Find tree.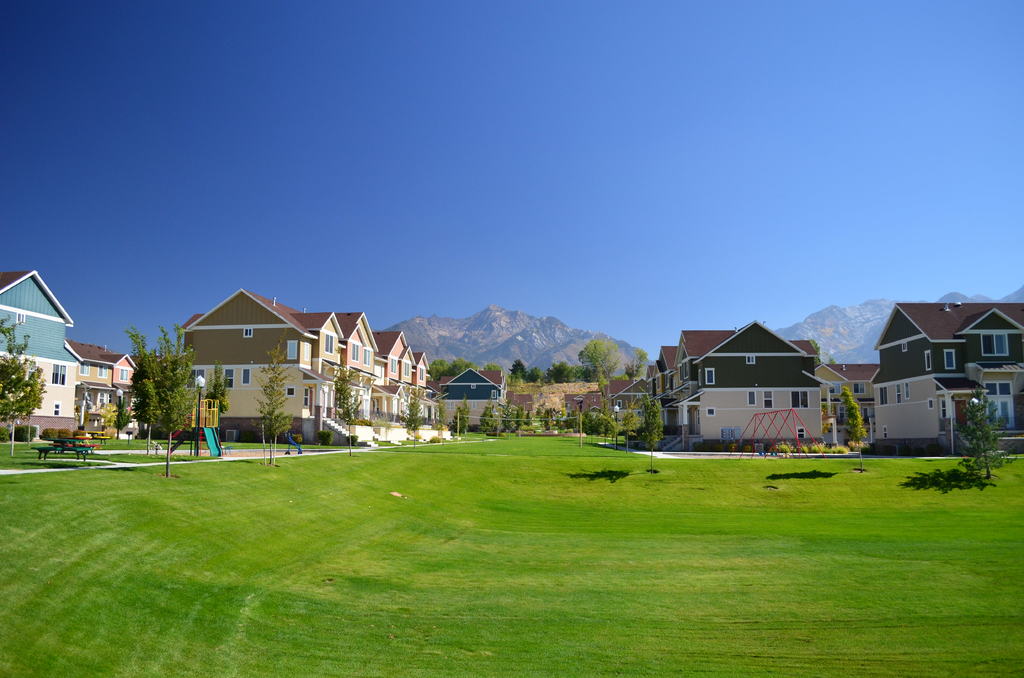
104, 319, 192, 462.
